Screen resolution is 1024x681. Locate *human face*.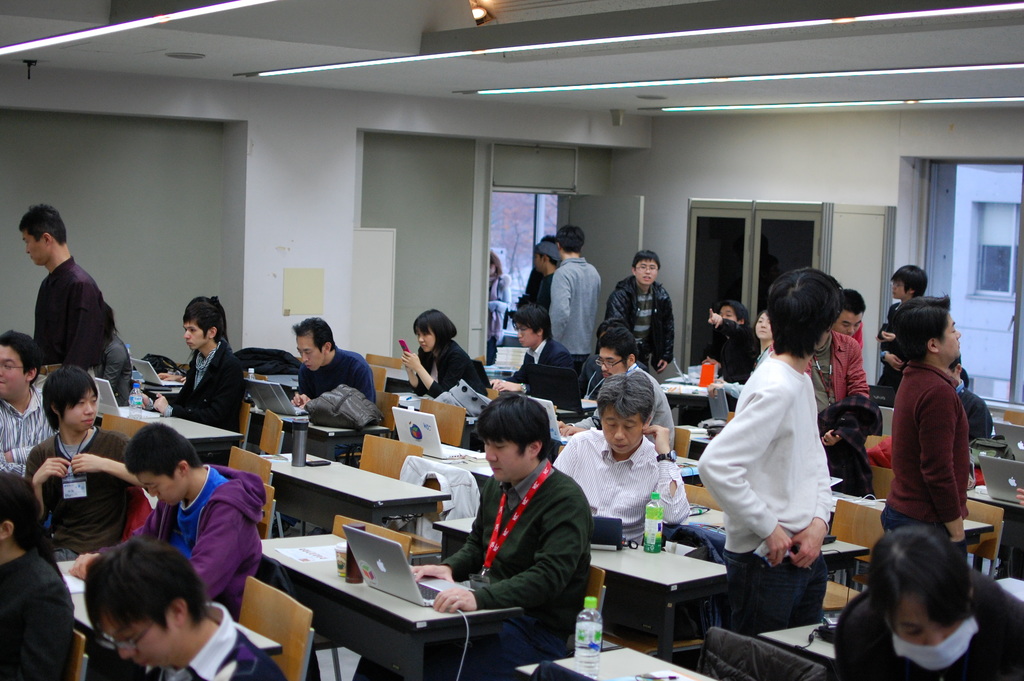
box(297, 334, 326, 372).
